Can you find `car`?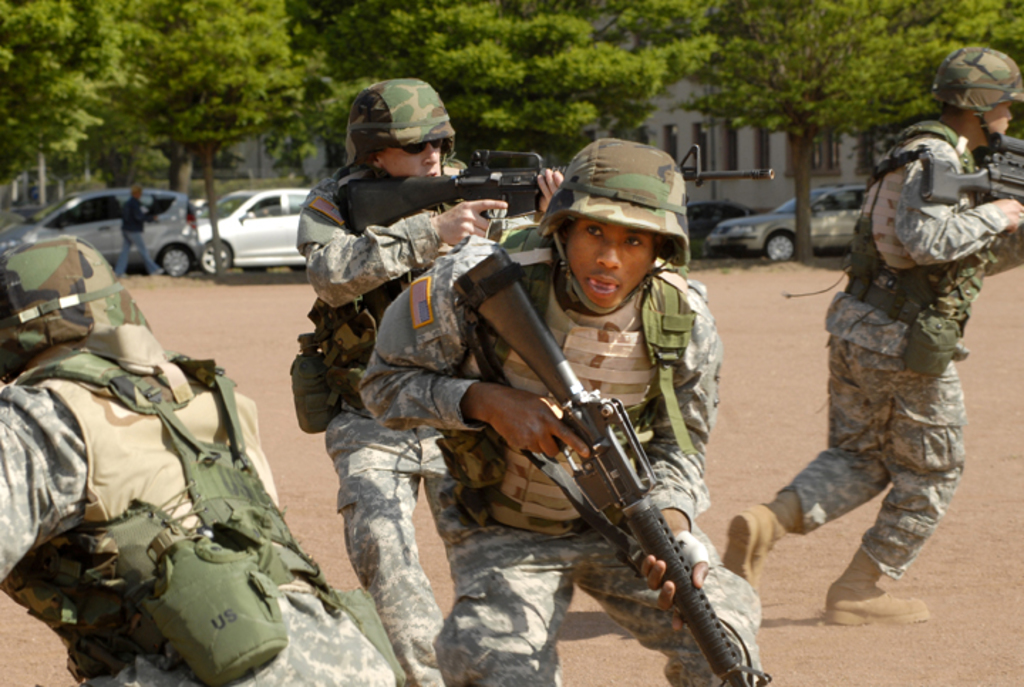
Yes, bounding box: bbox=[176, 181, 314, 273].
